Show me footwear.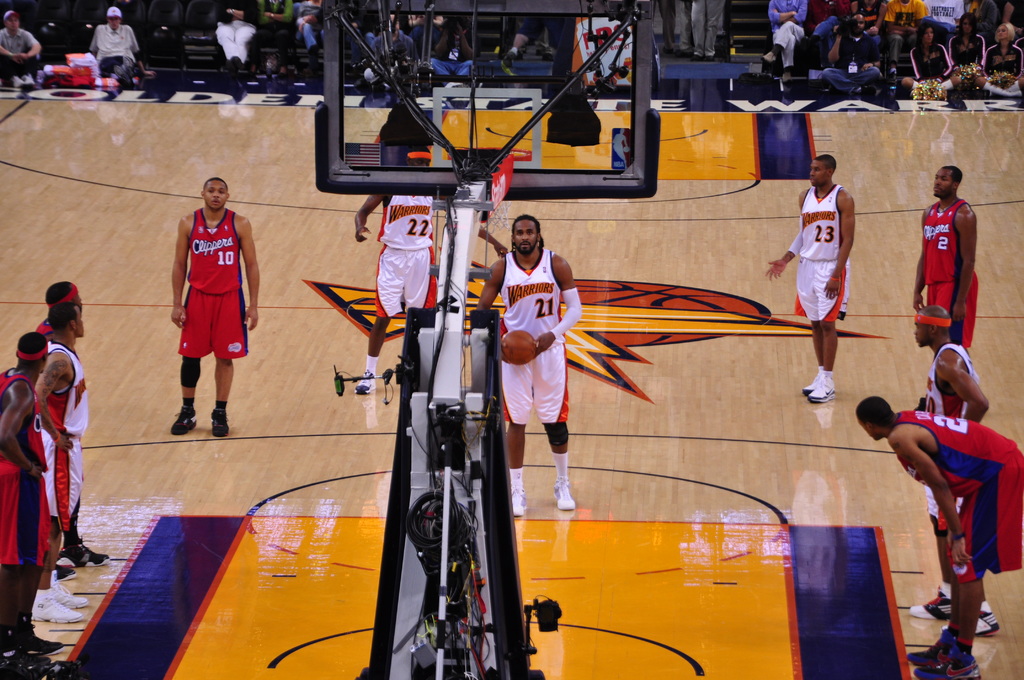
footwear is here: [left=44, top=576, right=87, bottom=604].
